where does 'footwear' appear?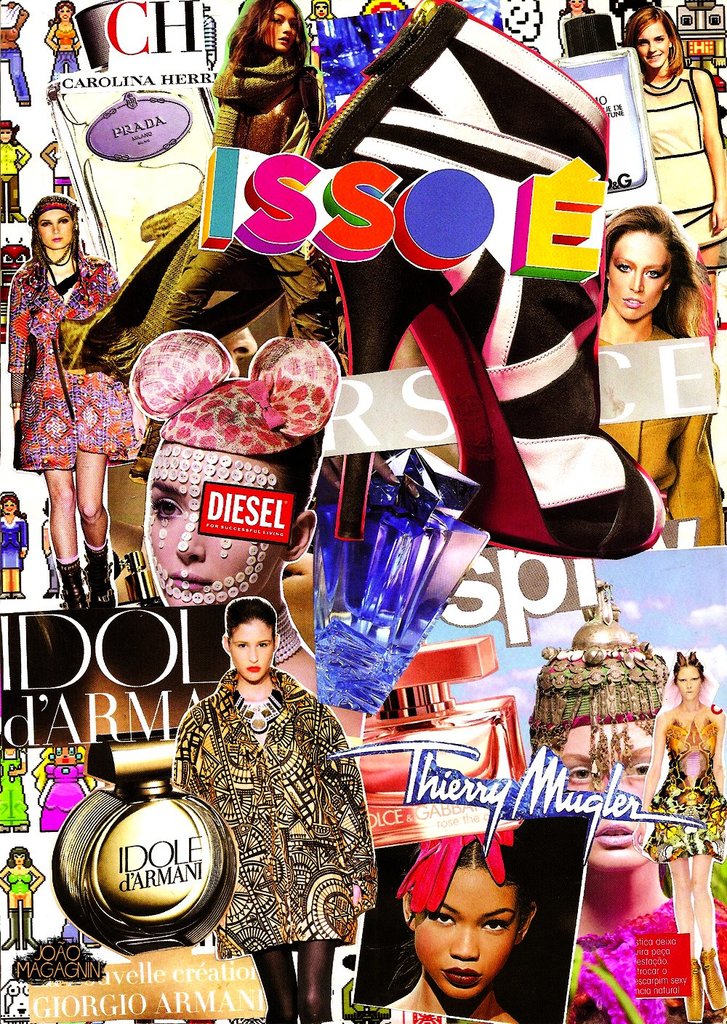
Appears at (left=55, top=559, right=83, bottom=612).
